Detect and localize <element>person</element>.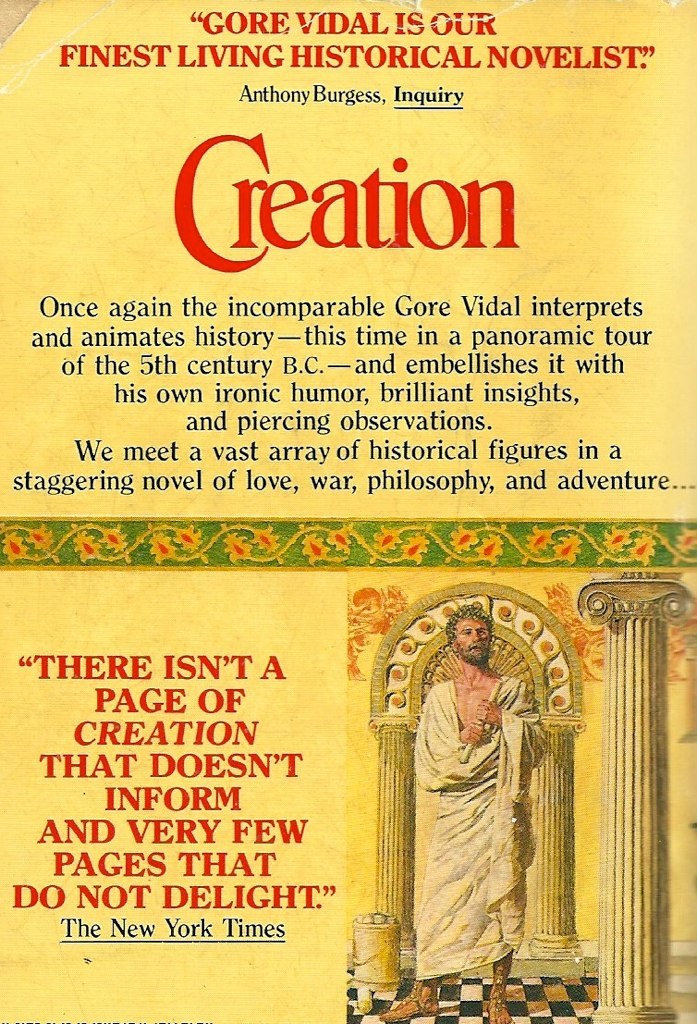
Localized at [396, 602, 559, 1013].
